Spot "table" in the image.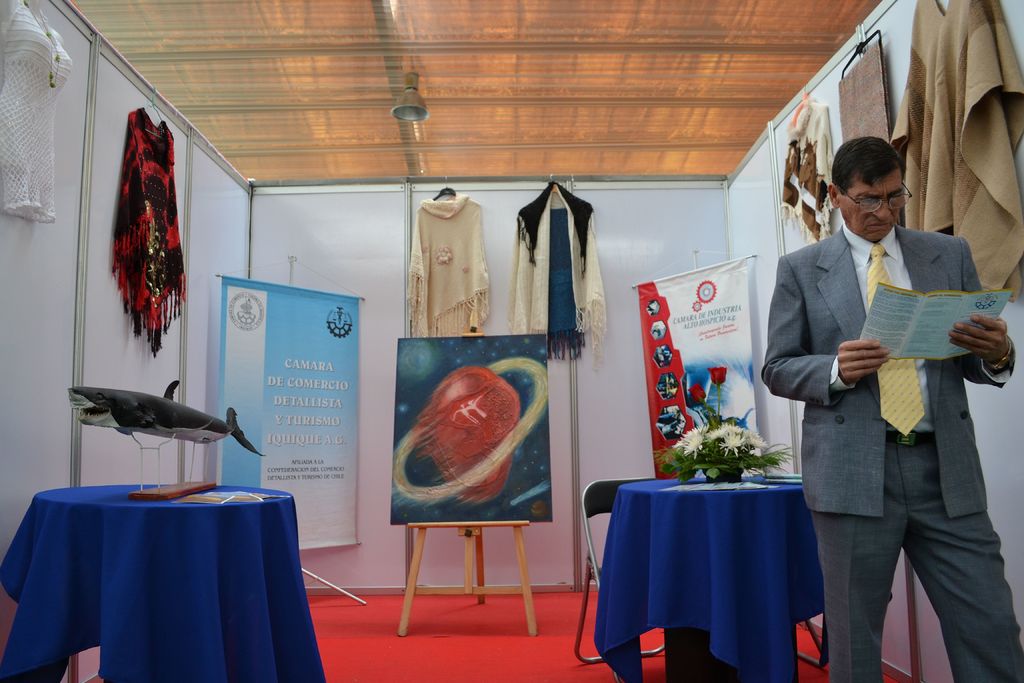
"table" found at box=[0, 475, 322, 678].
